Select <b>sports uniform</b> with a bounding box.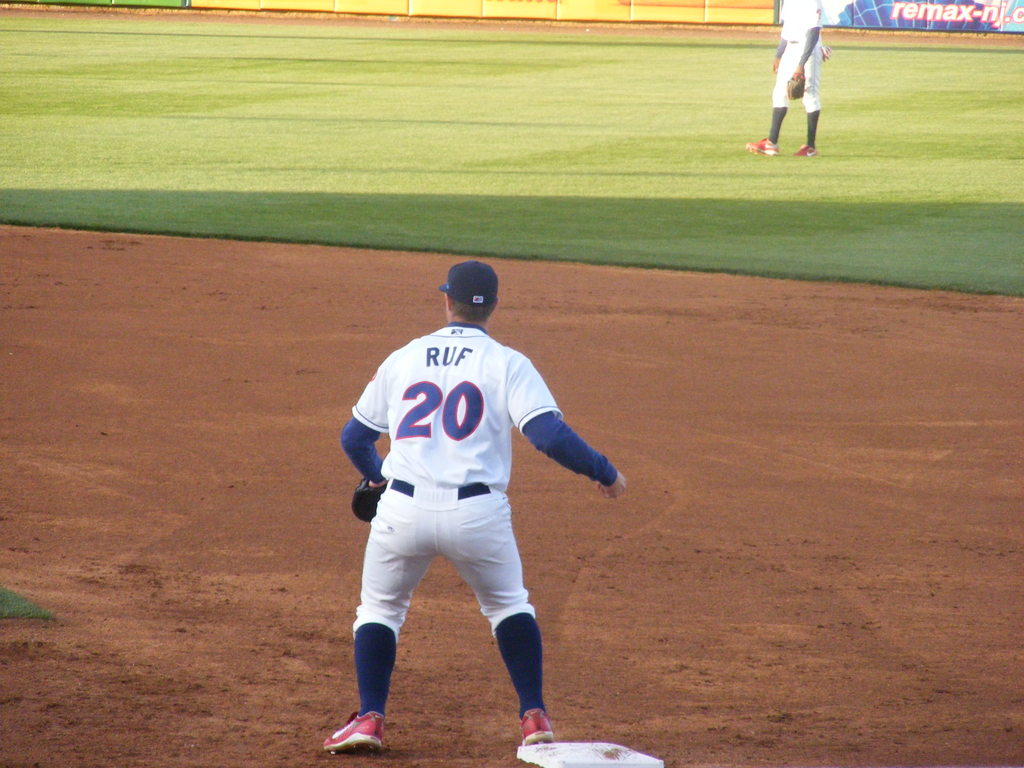
772 0 826 158.
